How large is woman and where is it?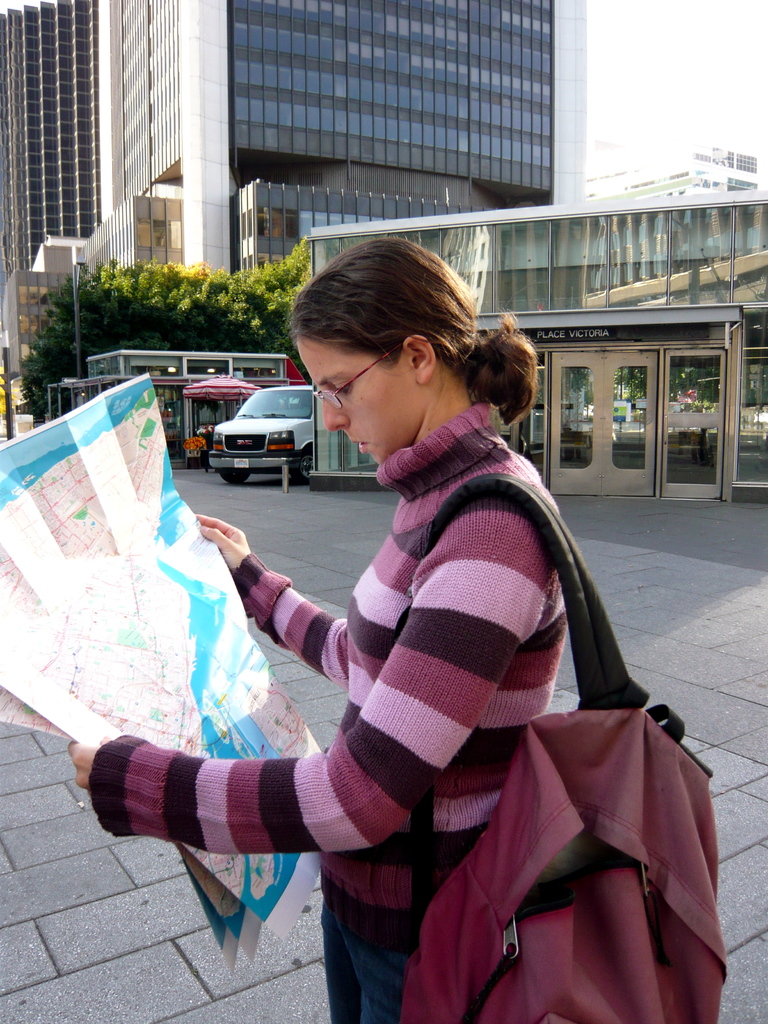
Bounding box: {"x1": 140, "y1": 252, "x2": 652, "y2": 1023}.
